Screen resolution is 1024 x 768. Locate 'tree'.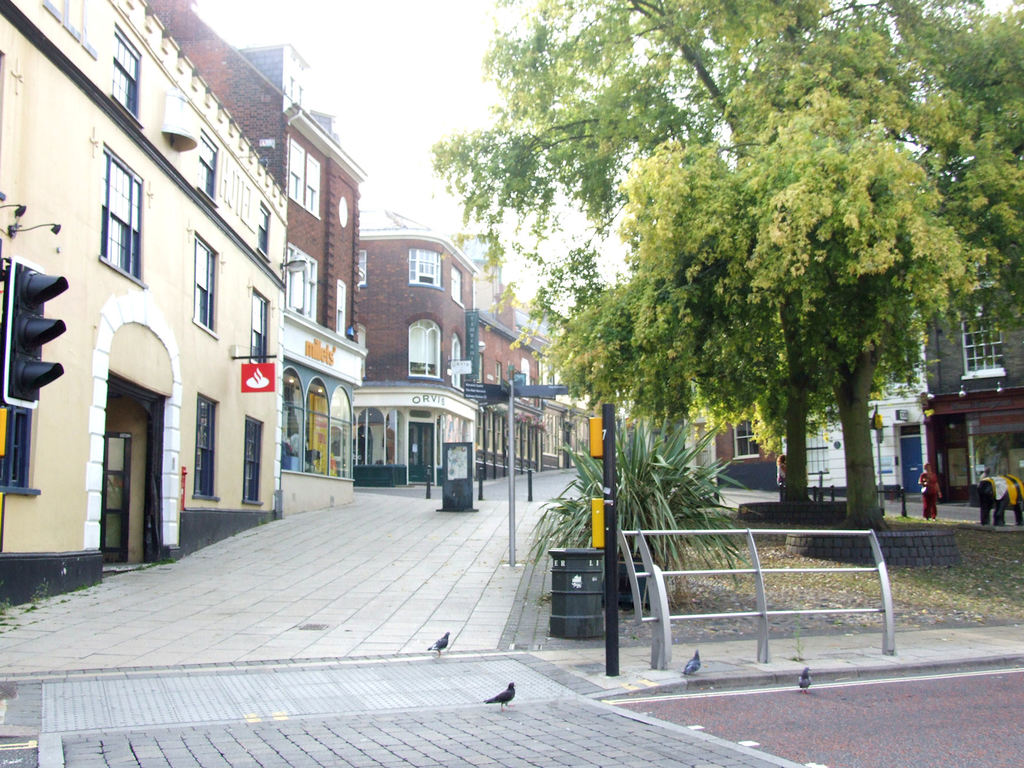
region(429, 0, 794, 511).
